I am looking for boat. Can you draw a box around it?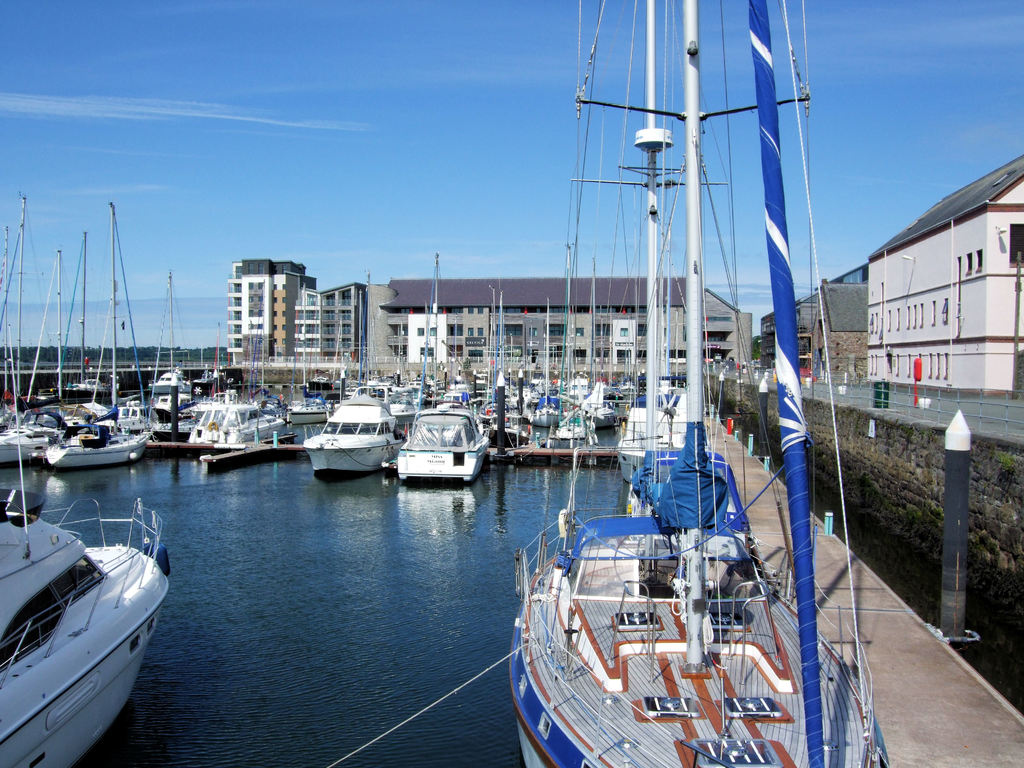
Sure, the bounding box is rect(509, 0, 857, 767).
